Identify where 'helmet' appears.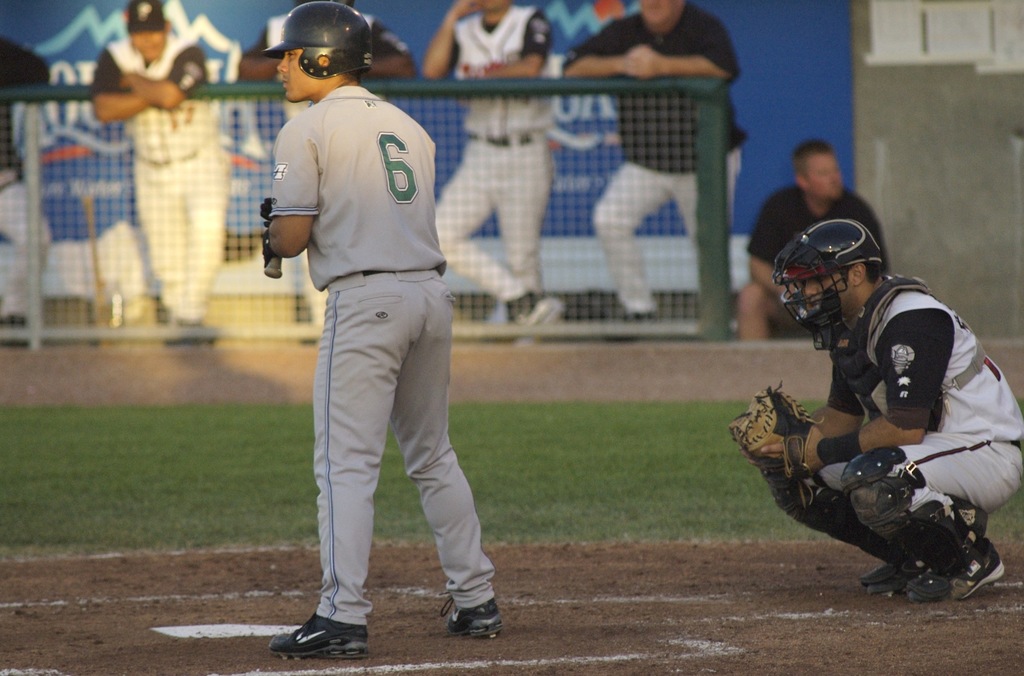
Appears at 779 218 902 335.
